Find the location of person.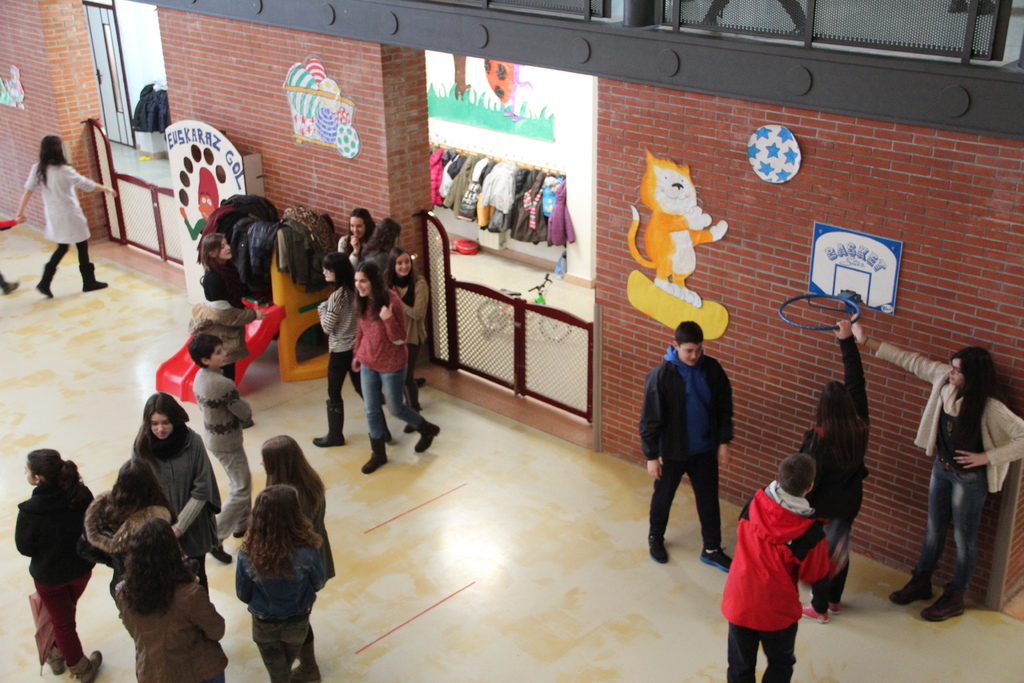
Location: rect(188, 230, 266, 381).
